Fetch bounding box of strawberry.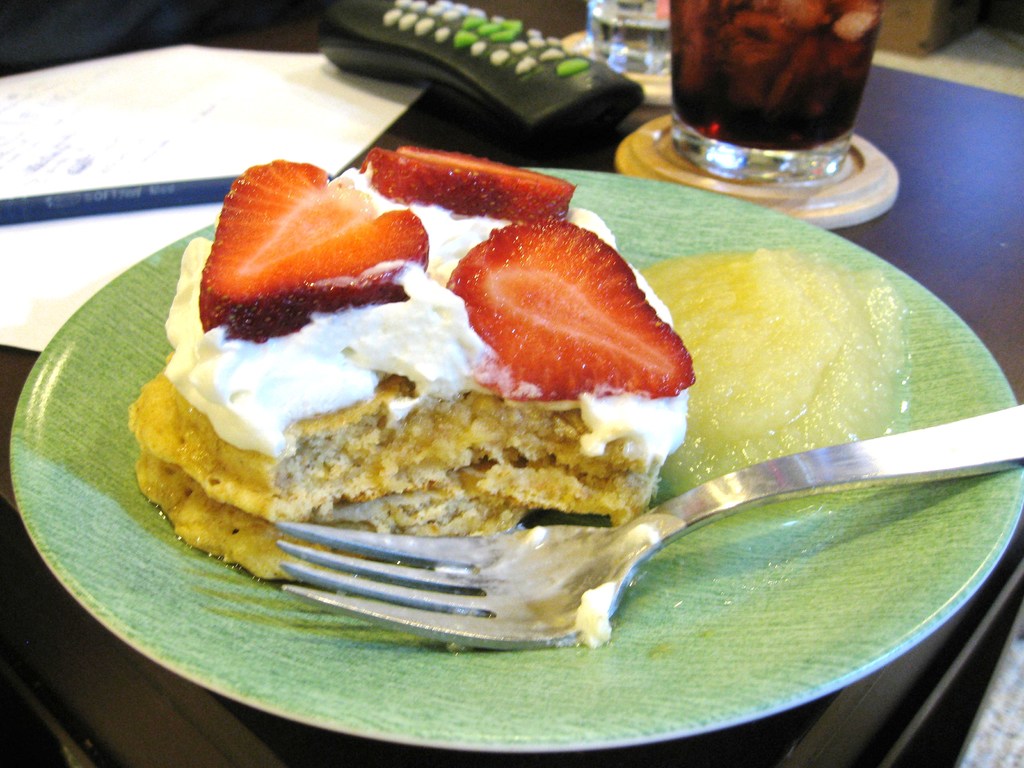
Bbox: region(203, 161, 425, 340).
